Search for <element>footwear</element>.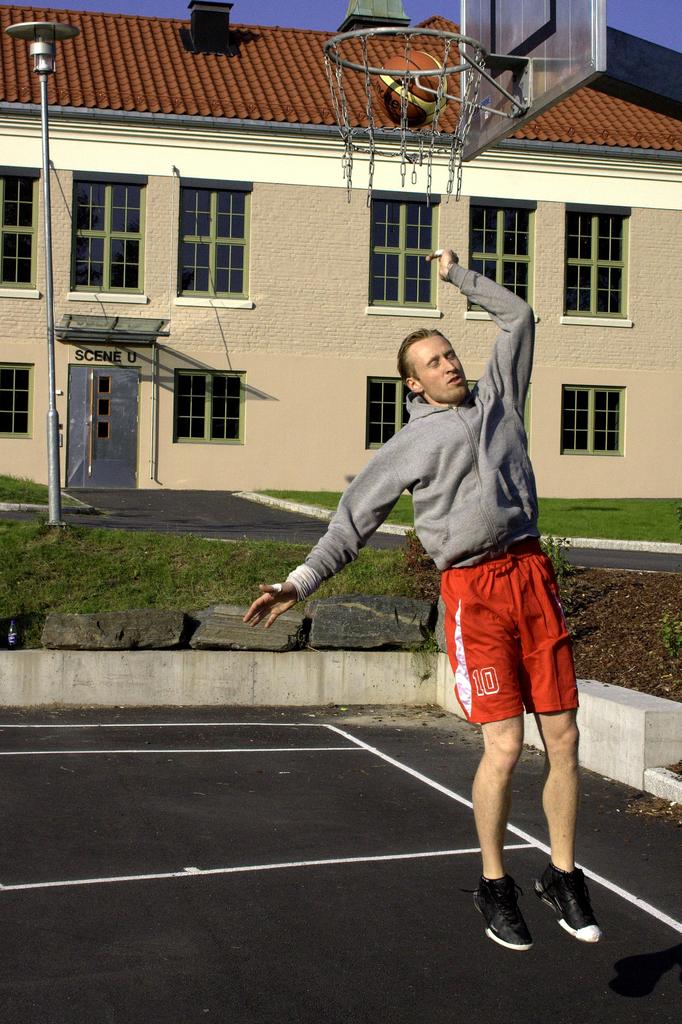
Found at {"x1": 483, "y1": 879, "x2": 564, "y2": 956}.
